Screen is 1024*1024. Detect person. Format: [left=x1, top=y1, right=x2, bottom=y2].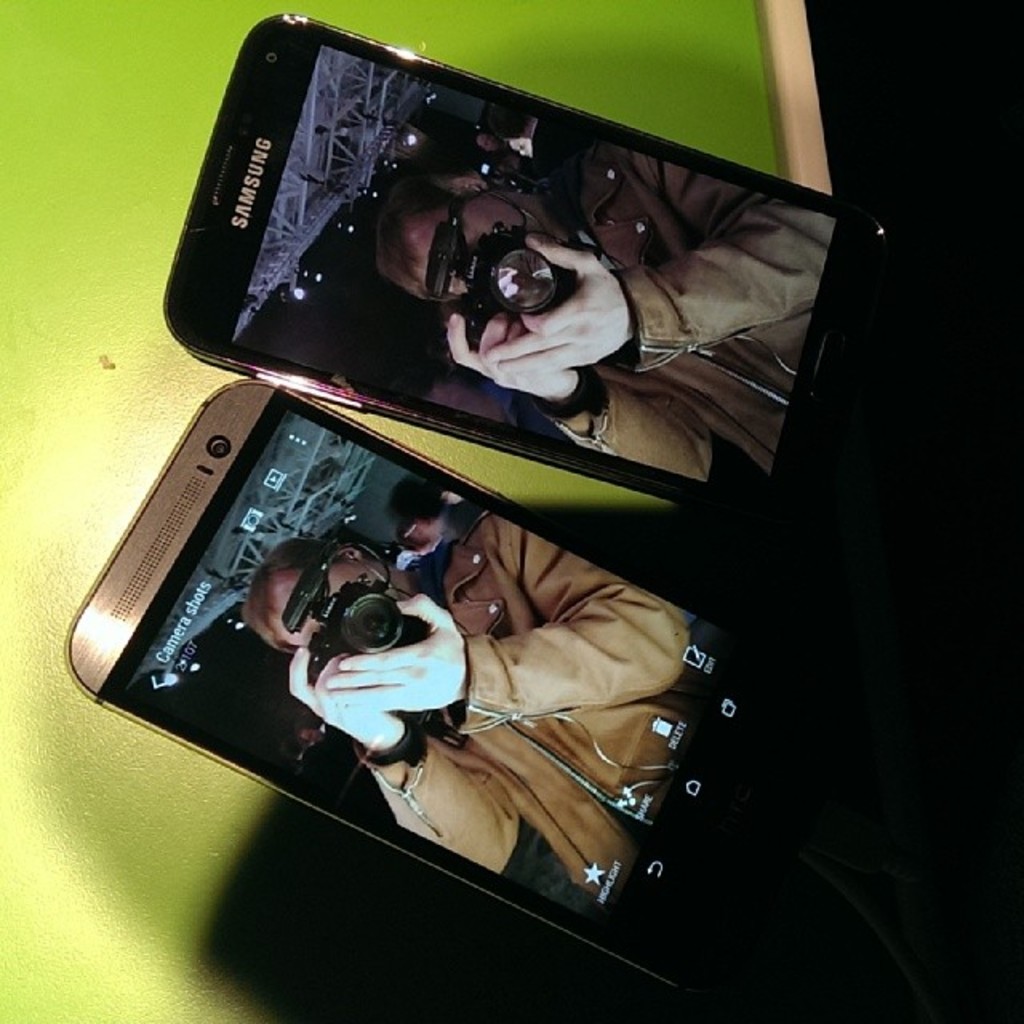
[left=242, top=323, right=709, bottom=984].
